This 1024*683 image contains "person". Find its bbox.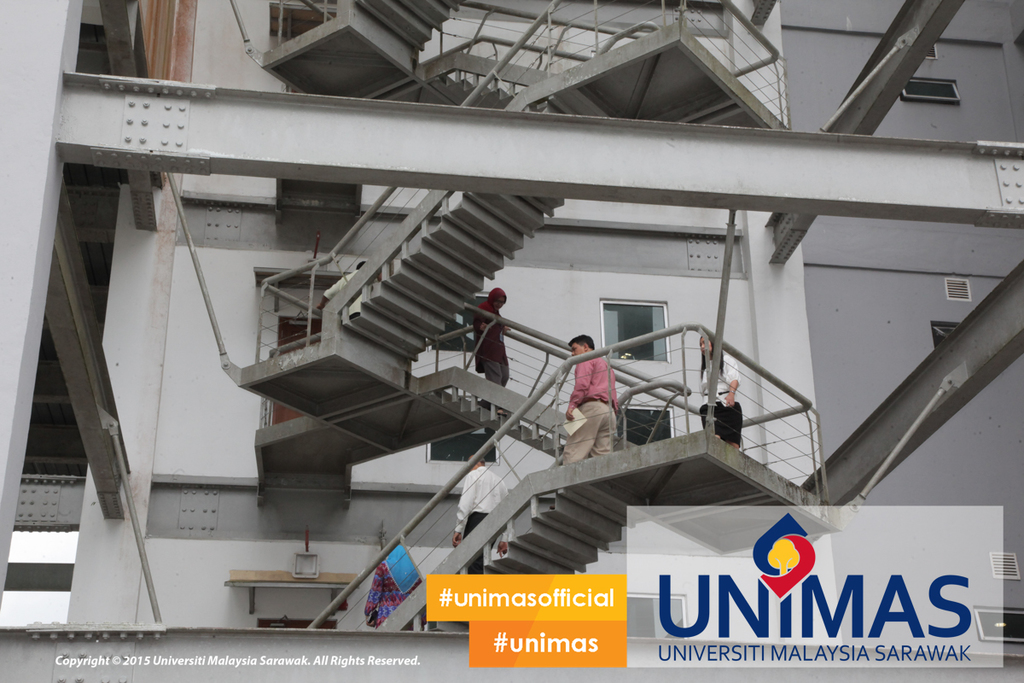
detection(367, 540, 429, 634).
